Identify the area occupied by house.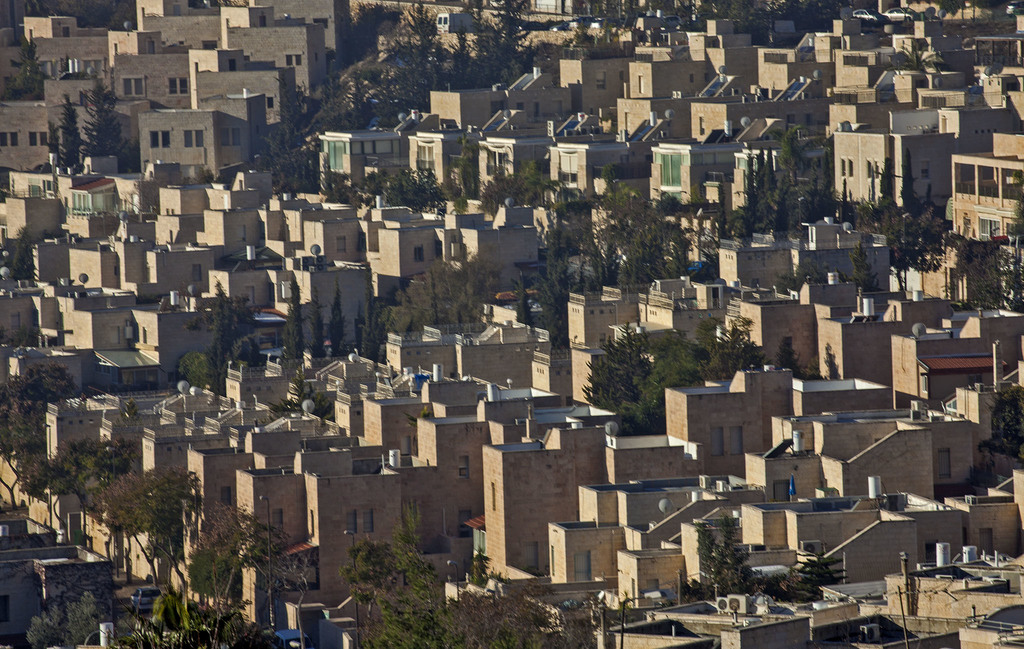
Area: crop(472, 134, 548, 204).
